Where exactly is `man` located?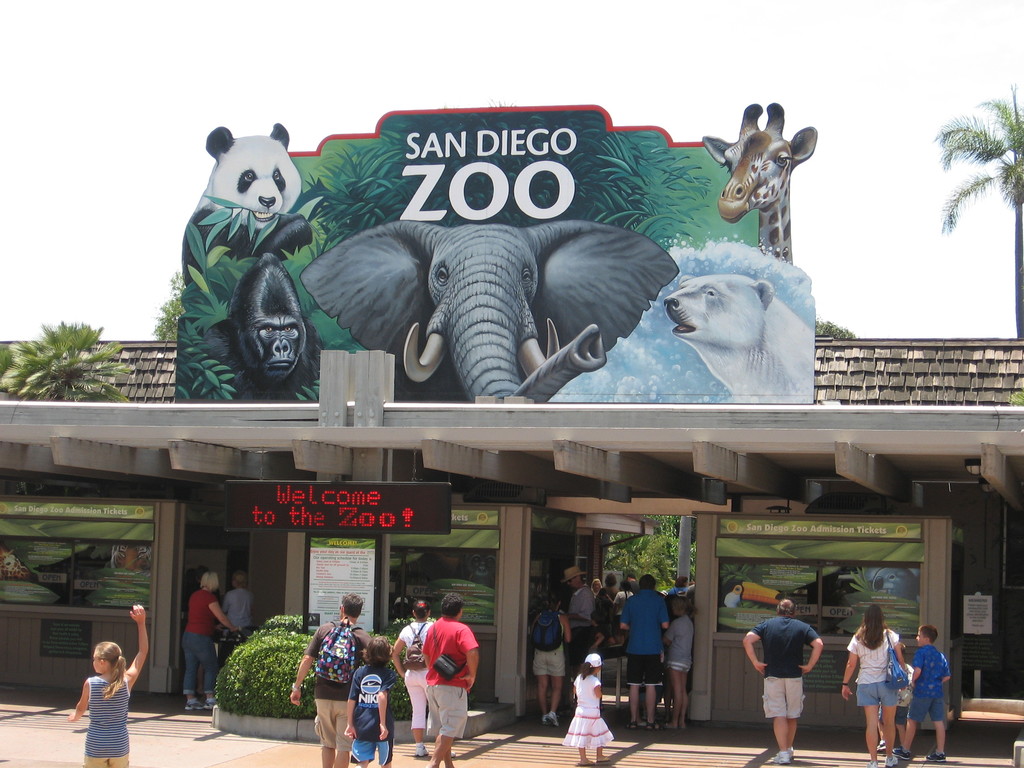
Its bounding box is bbox=(619, 576, 671, 733).
